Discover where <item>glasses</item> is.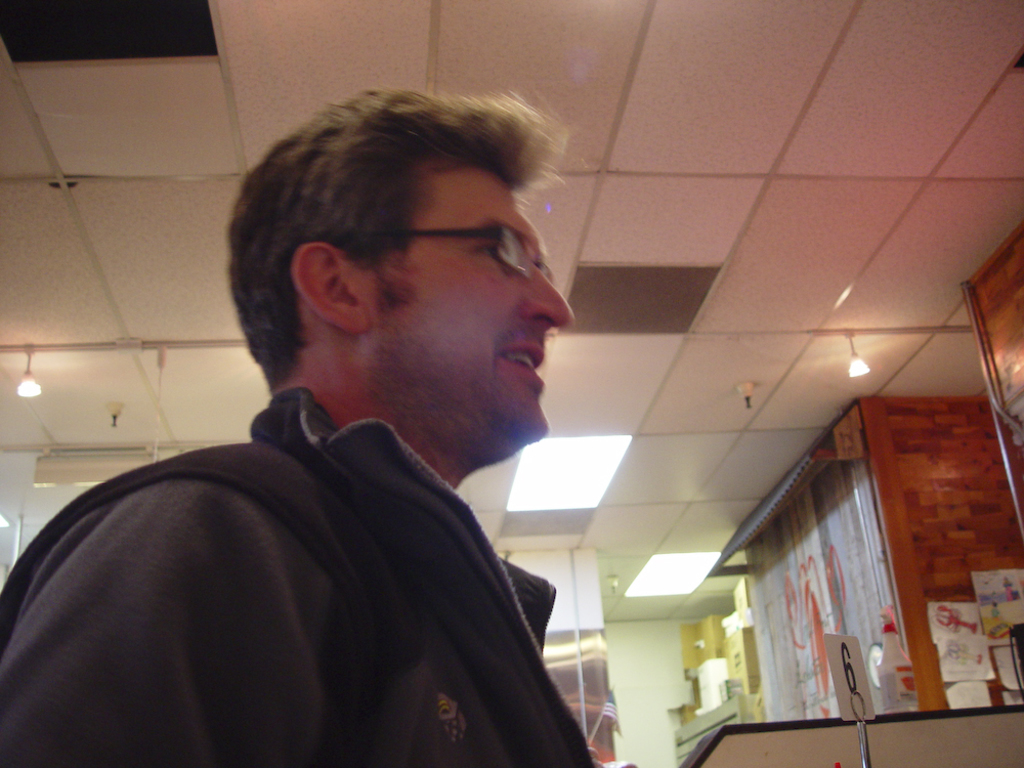
Discovered at (336,221,557,285).
